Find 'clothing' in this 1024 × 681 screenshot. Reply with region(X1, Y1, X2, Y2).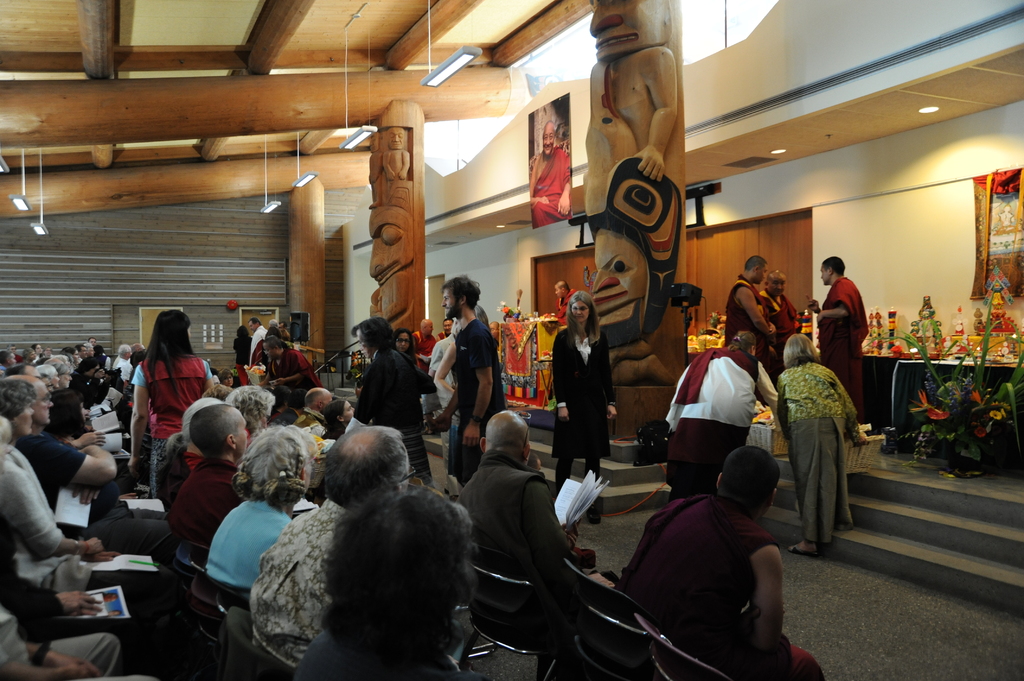
region(550, 319, 619, 470).
